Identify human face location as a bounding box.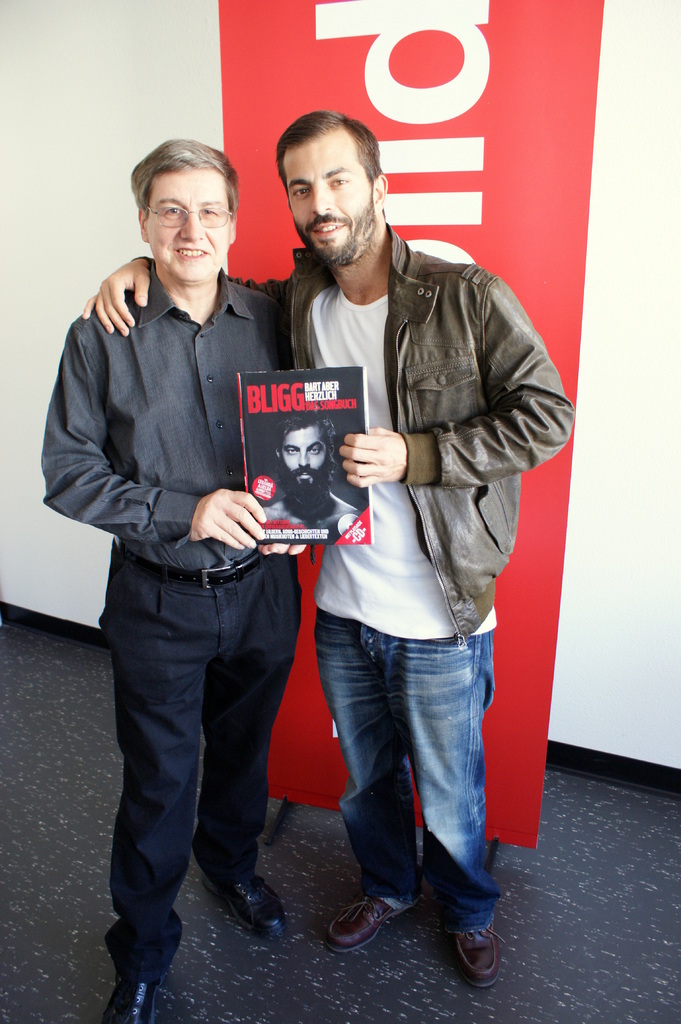
276/424/333/498.
